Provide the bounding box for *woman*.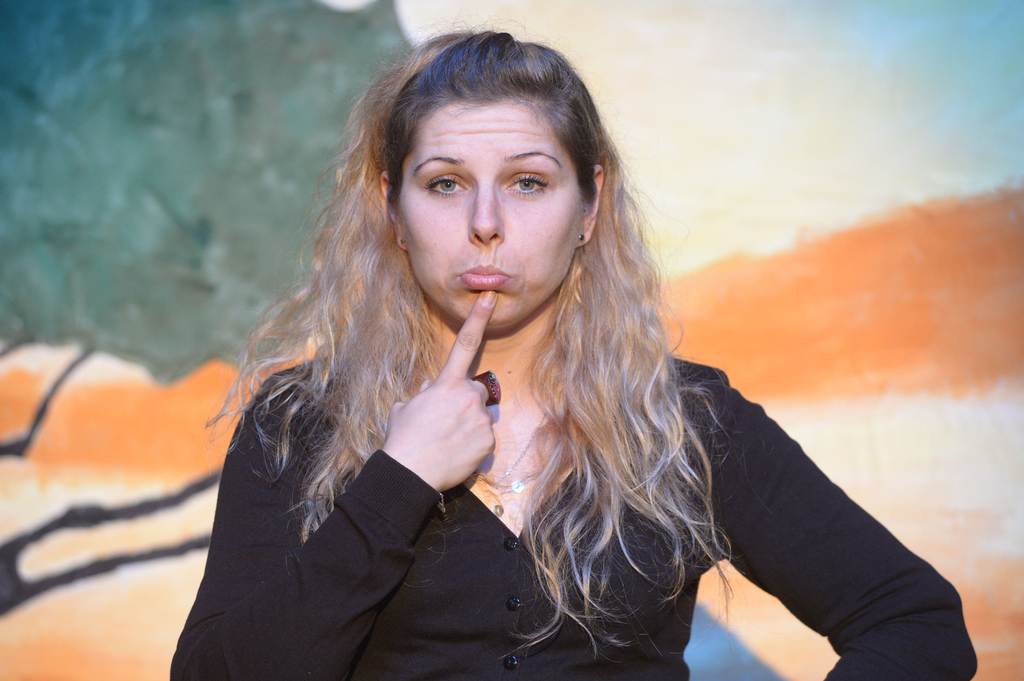
(left=169, top=13, right=977, bottom=680).
